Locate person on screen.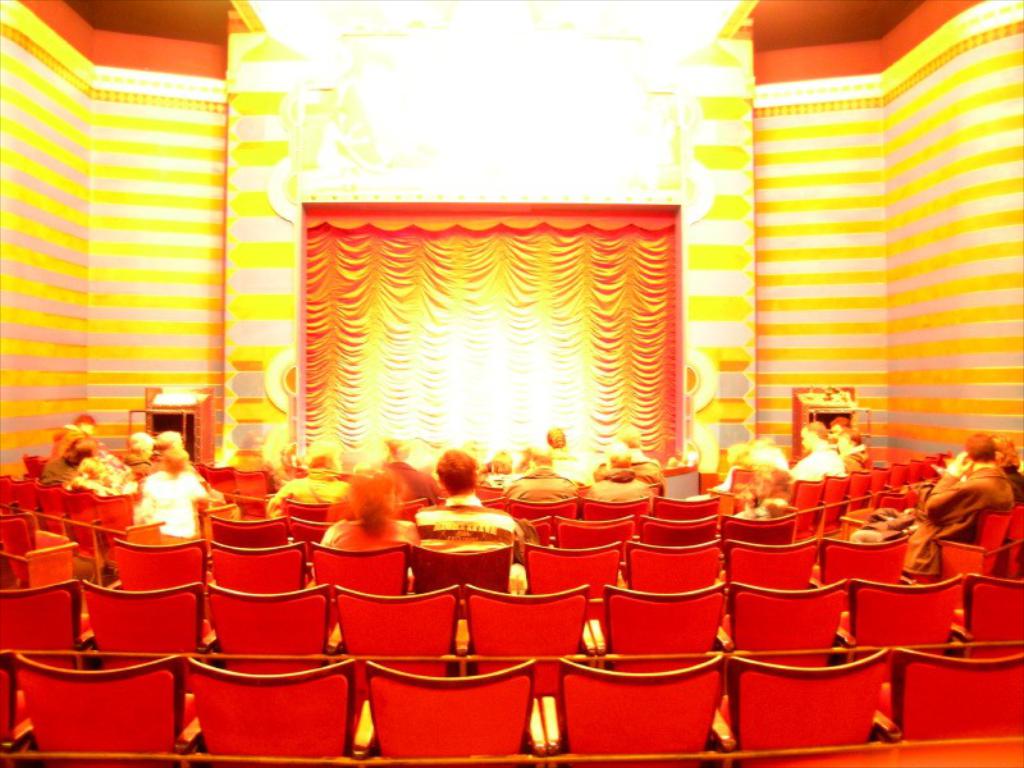
On screen at bbox=[849, 431, 1016, 575].
